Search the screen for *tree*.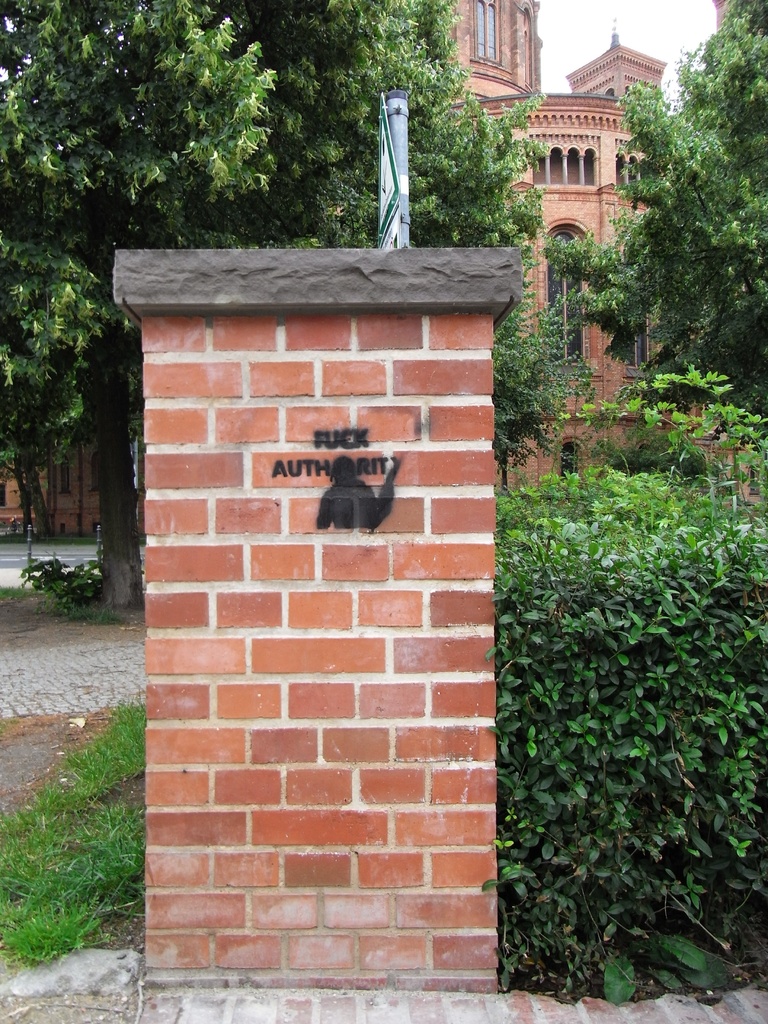
Found at crop(528, 0, 767, 508).
